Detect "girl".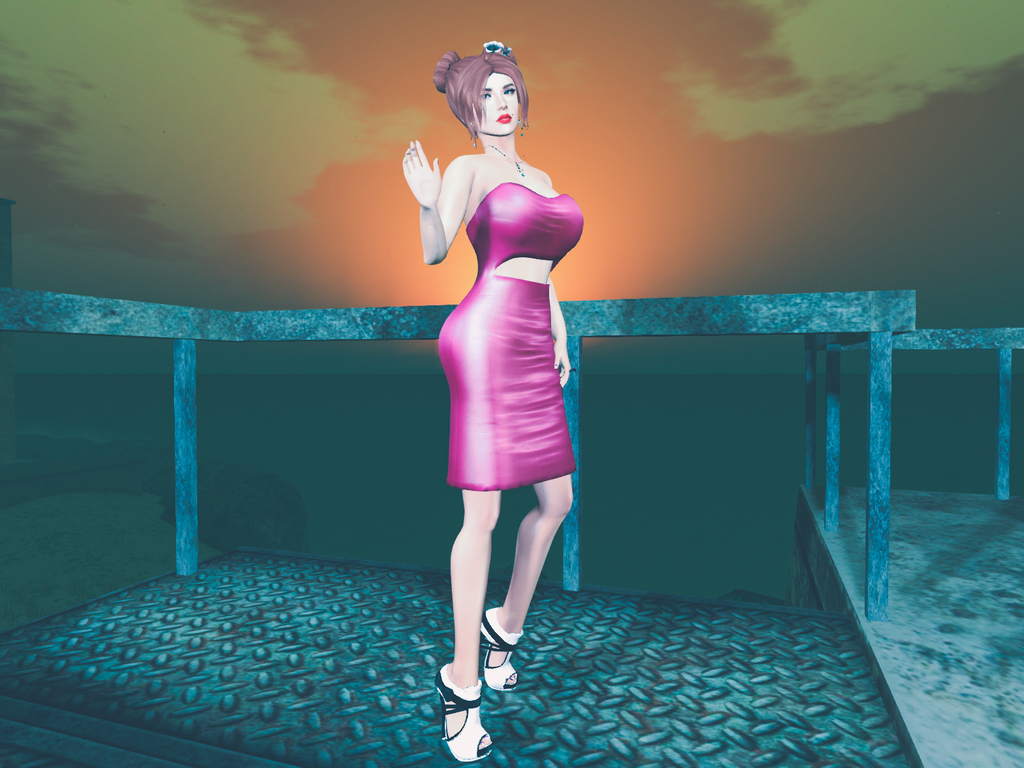
Detected at [x1=403, y1=38, x2=585, y2=762].
